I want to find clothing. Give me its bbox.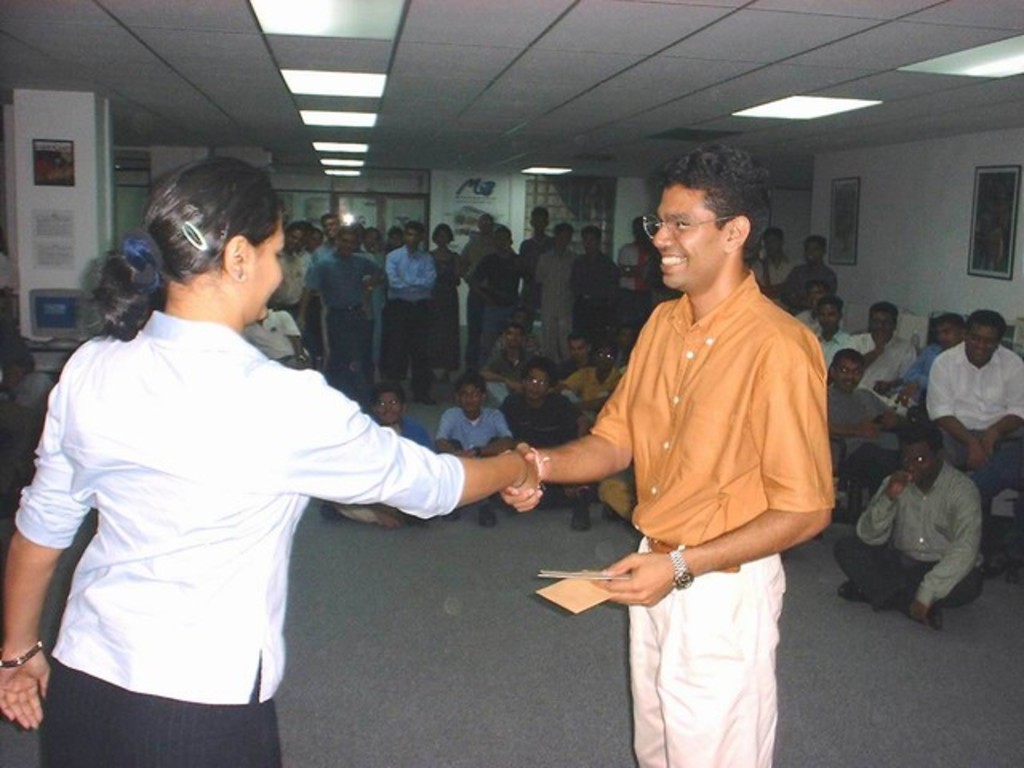
{"x1": 437, "y1": 405, "x2": 510, "y2": 437}.
